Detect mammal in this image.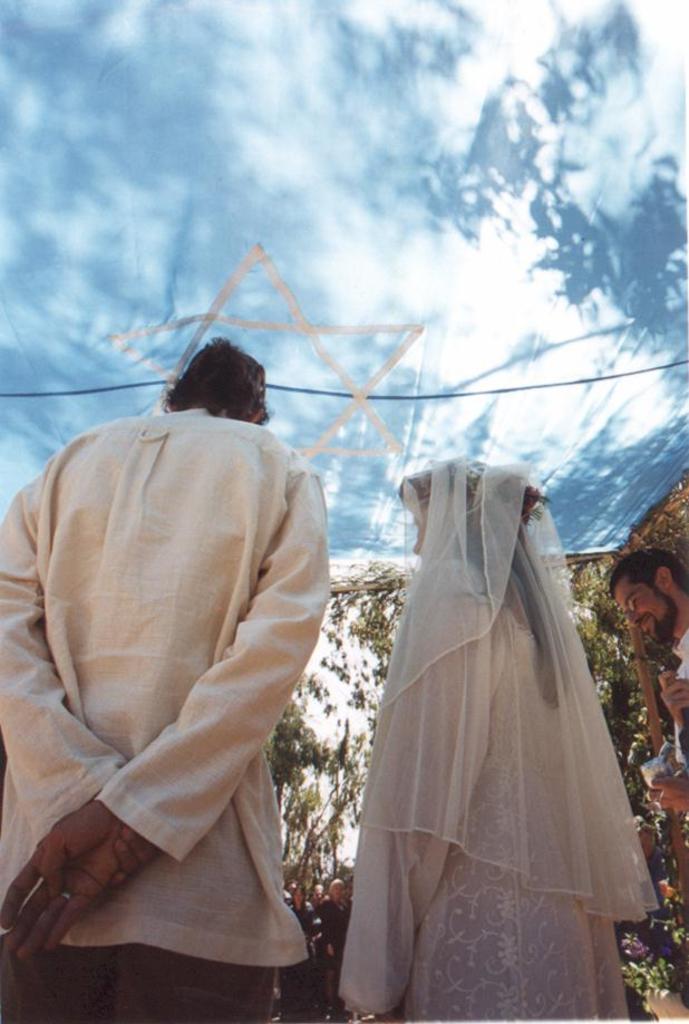
Detection: {"x1": 289, "y1": 879, "x2": 294, "y2": 896}.
